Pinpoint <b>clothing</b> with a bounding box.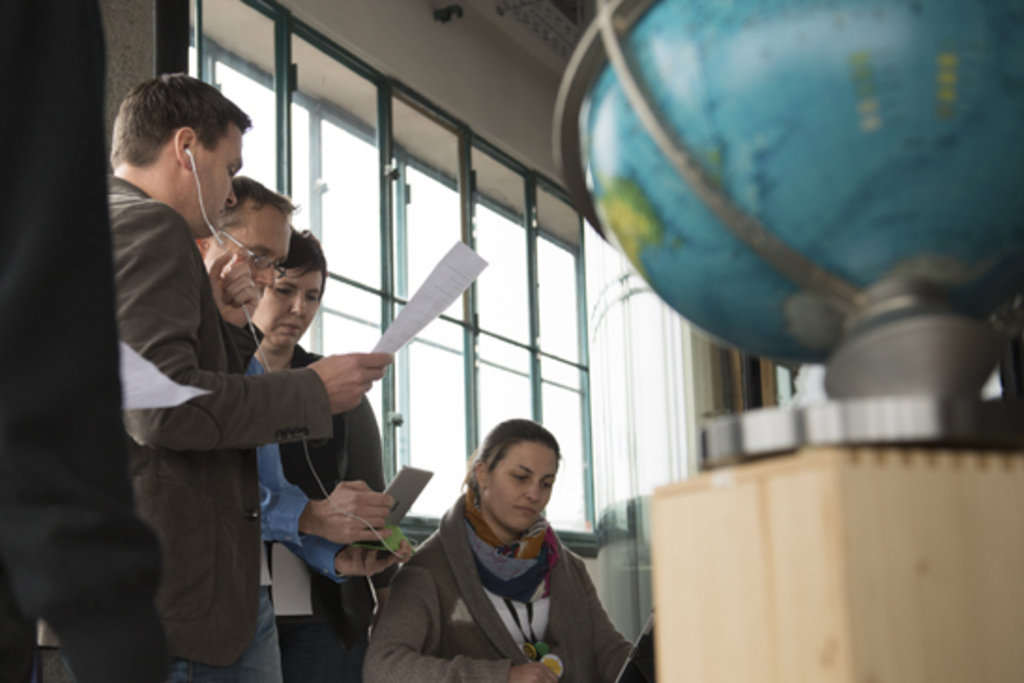
box=[37, 172, 331, 666].
